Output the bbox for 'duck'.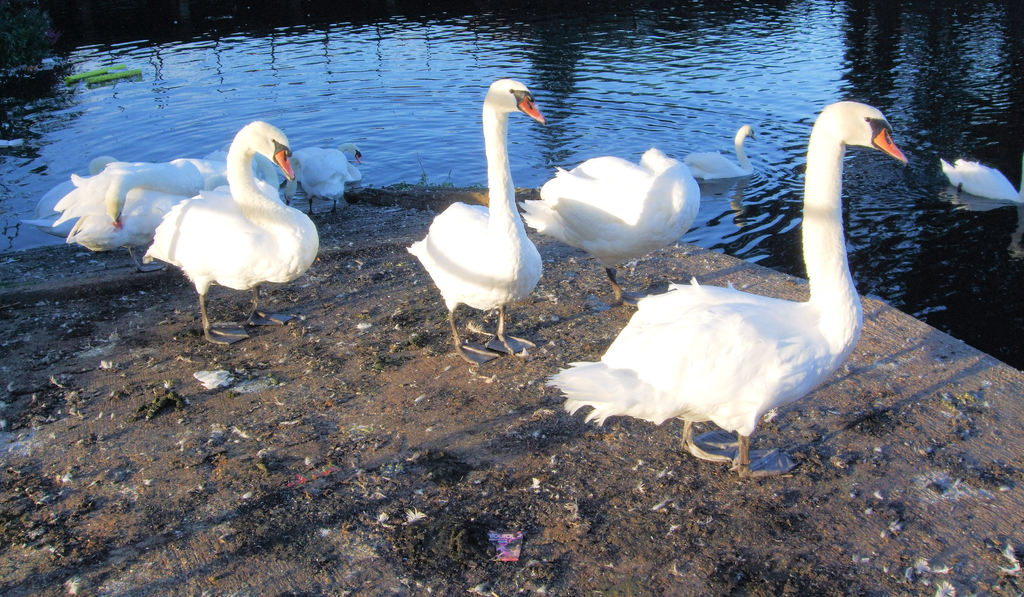
detection(703, 127, 751, 188).
